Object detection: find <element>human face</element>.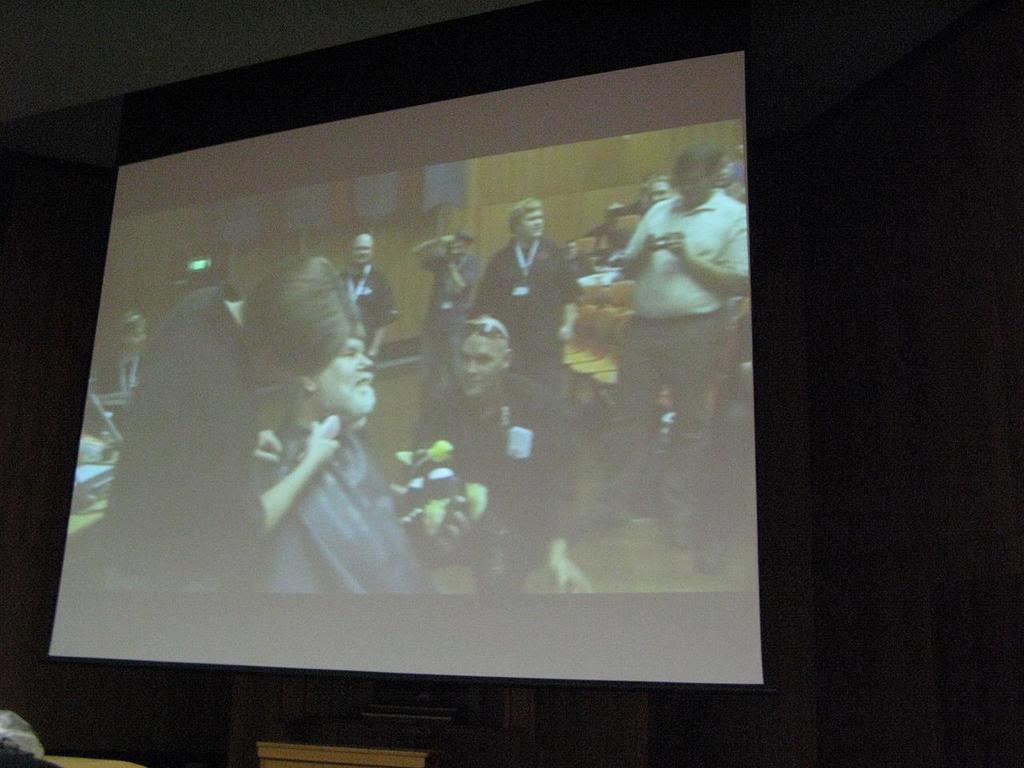
rect(518, 210, 543, 238).
